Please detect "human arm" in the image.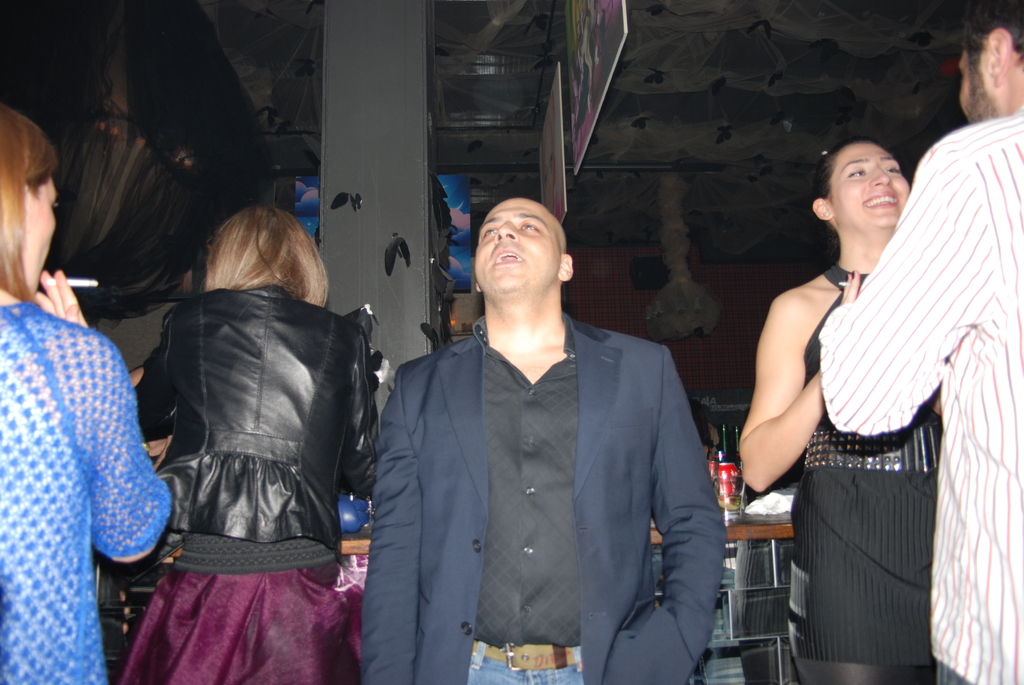
<bbox>806, 132, 998, 443</bbox>.
